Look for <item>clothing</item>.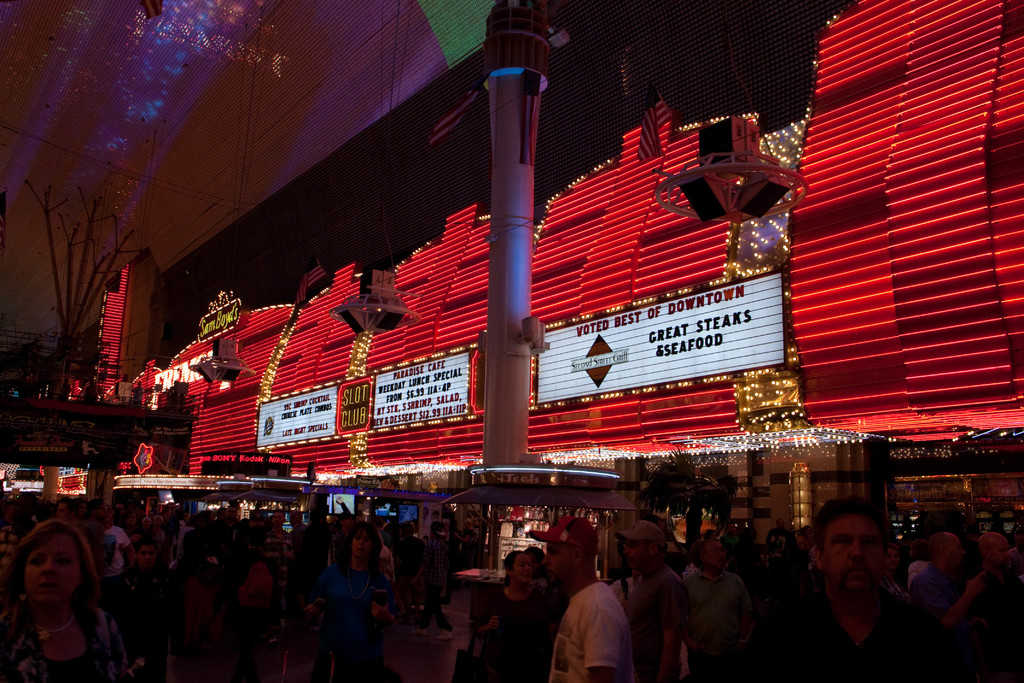
Found: {"x1": 616, "y1": 570, "x2": 696, "y2": 682}.
